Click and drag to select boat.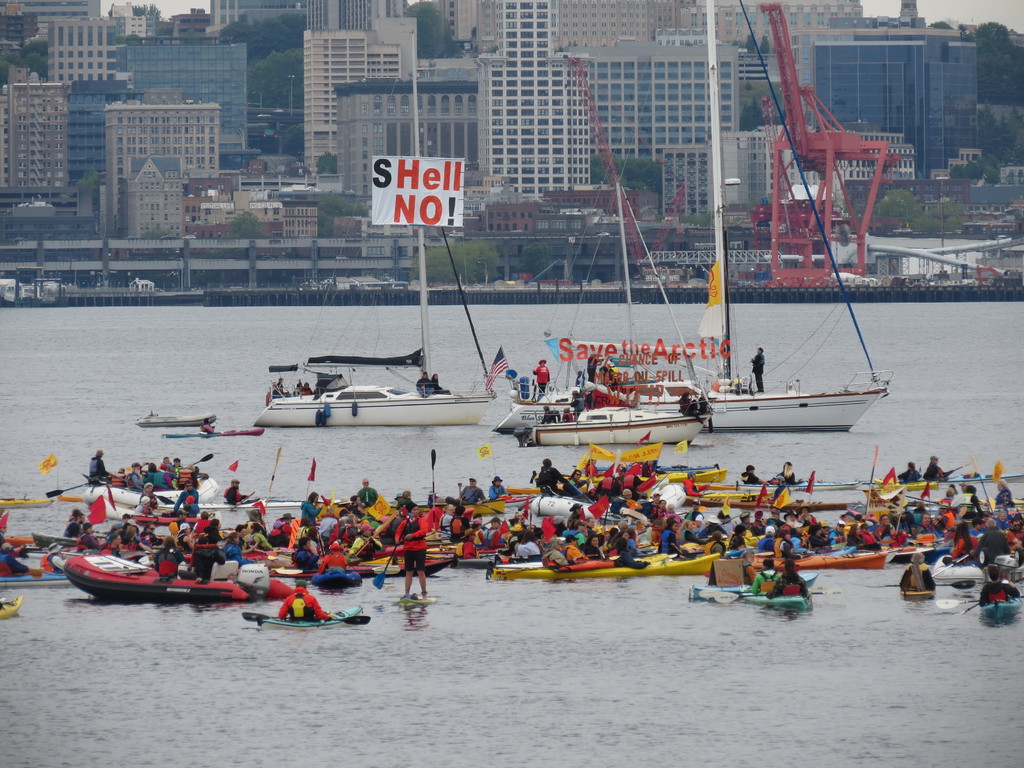
Selection: 498, 64, 726, 441.
